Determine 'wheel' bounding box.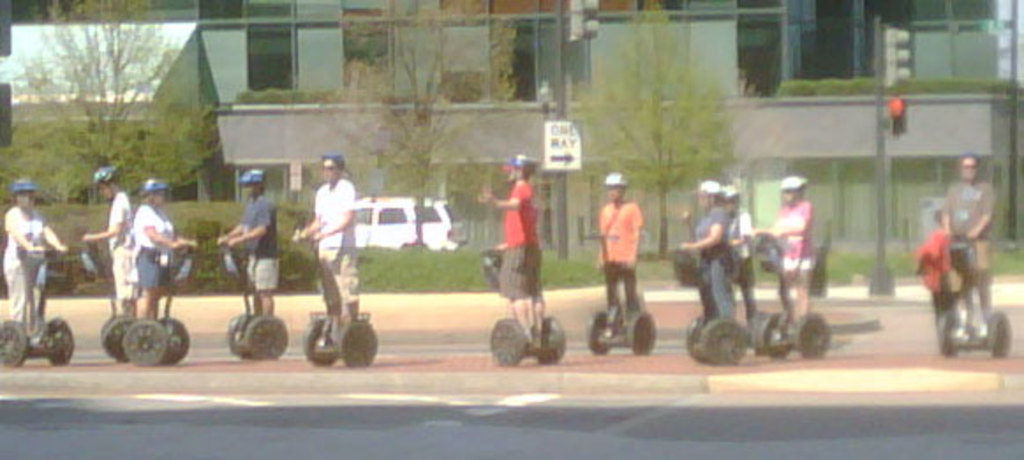
Determined: (x1=0, y1=317, x2=23, y2=367).
